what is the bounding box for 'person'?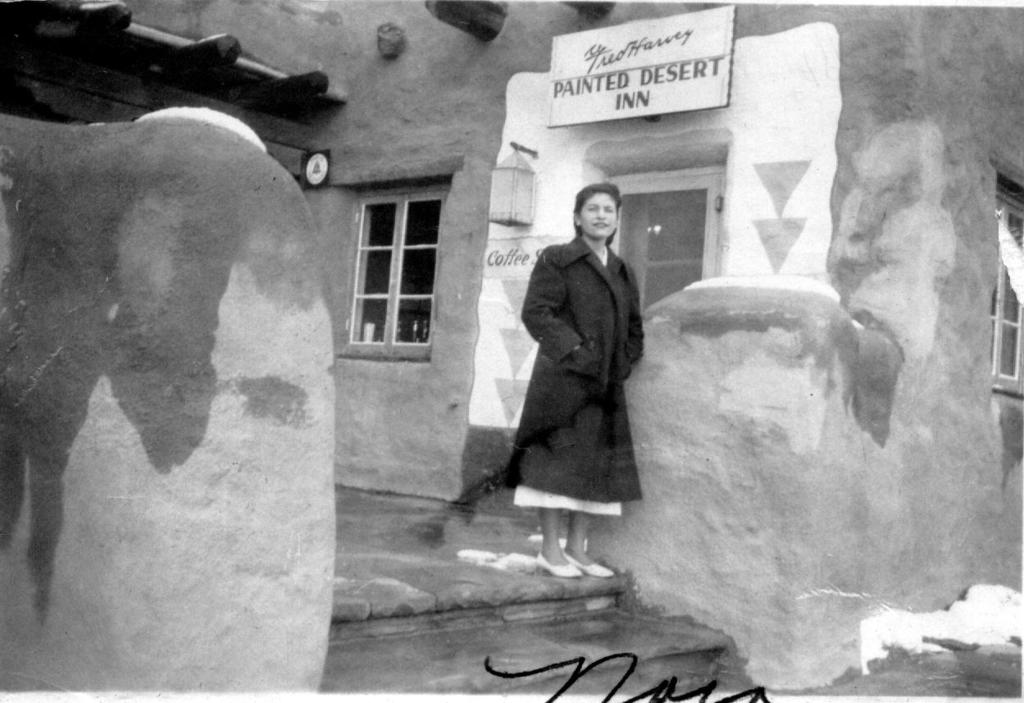
502:182:647:582.
